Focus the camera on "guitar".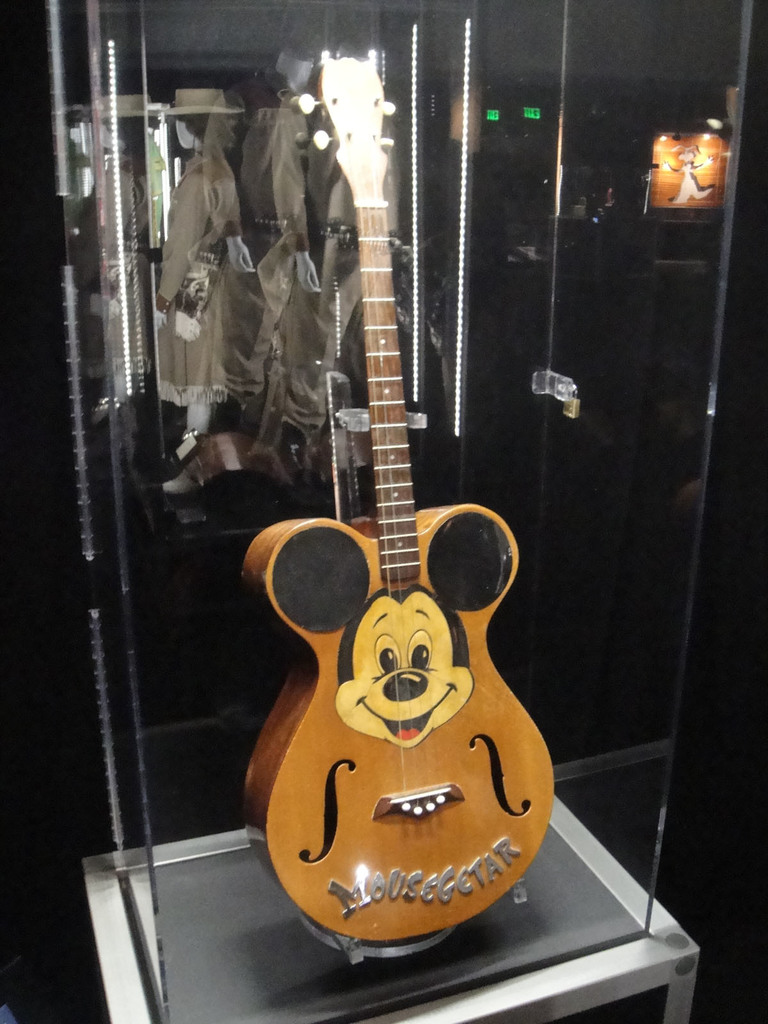
Focus region: (x1=241, y1=33, x2=558, y2=946).
